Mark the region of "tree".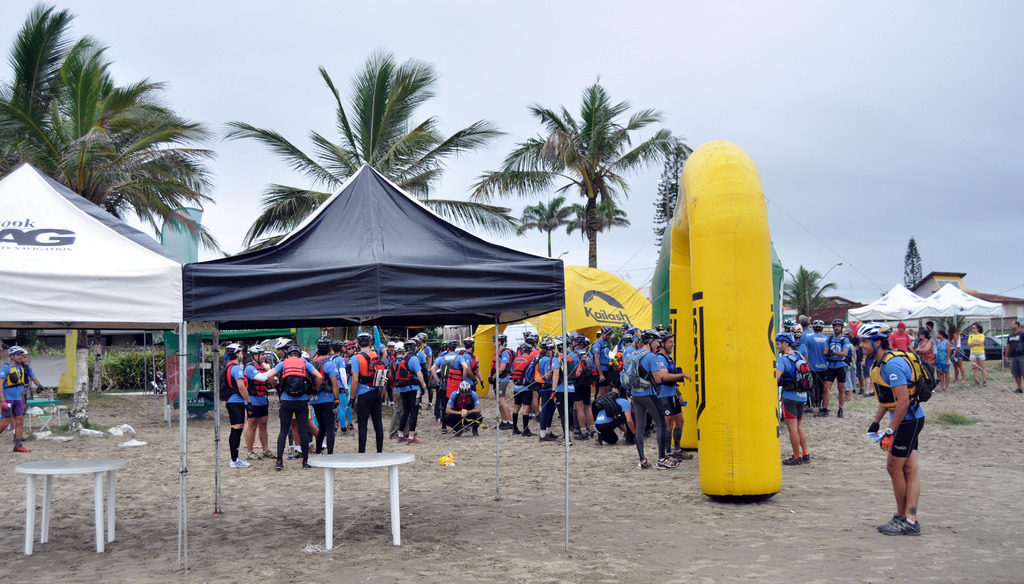
Region: (518, 191, 593, 256).
